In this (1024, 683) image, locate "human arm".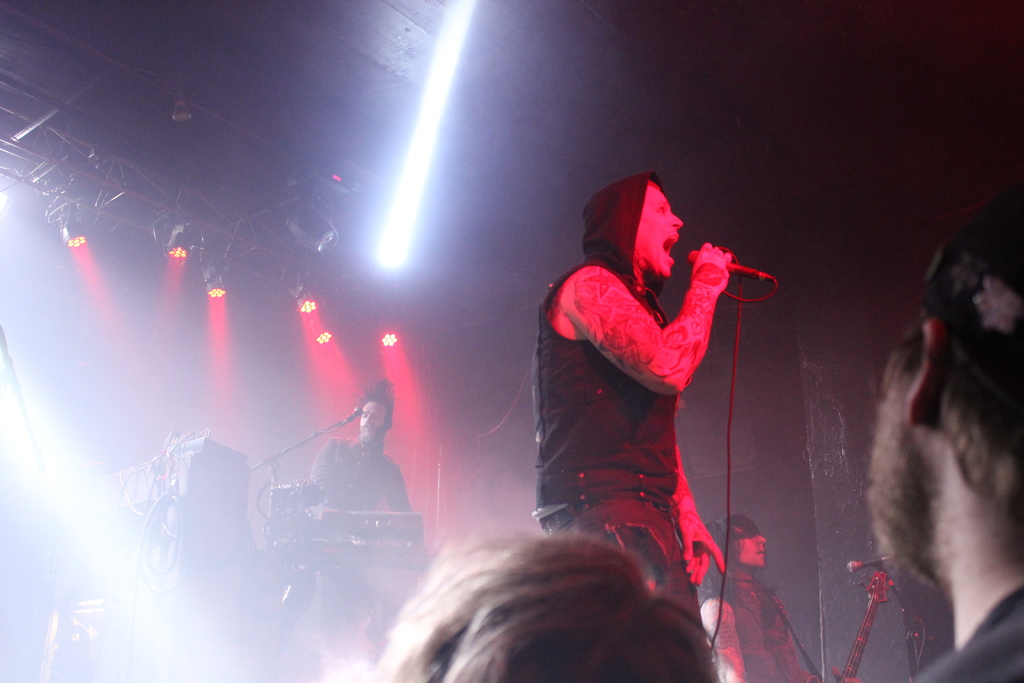
Bounding box: BBox(666, 398, 731, 597).
